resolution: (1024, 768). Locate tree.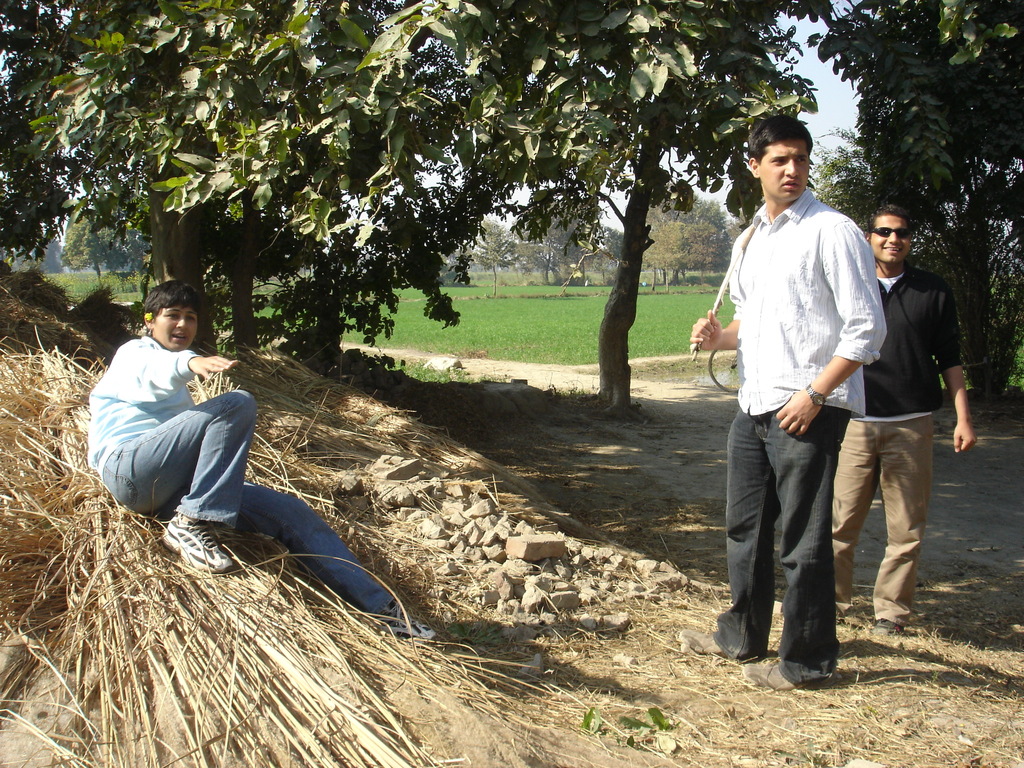
x1=817, y1=0, x2=1023, y2=404.
